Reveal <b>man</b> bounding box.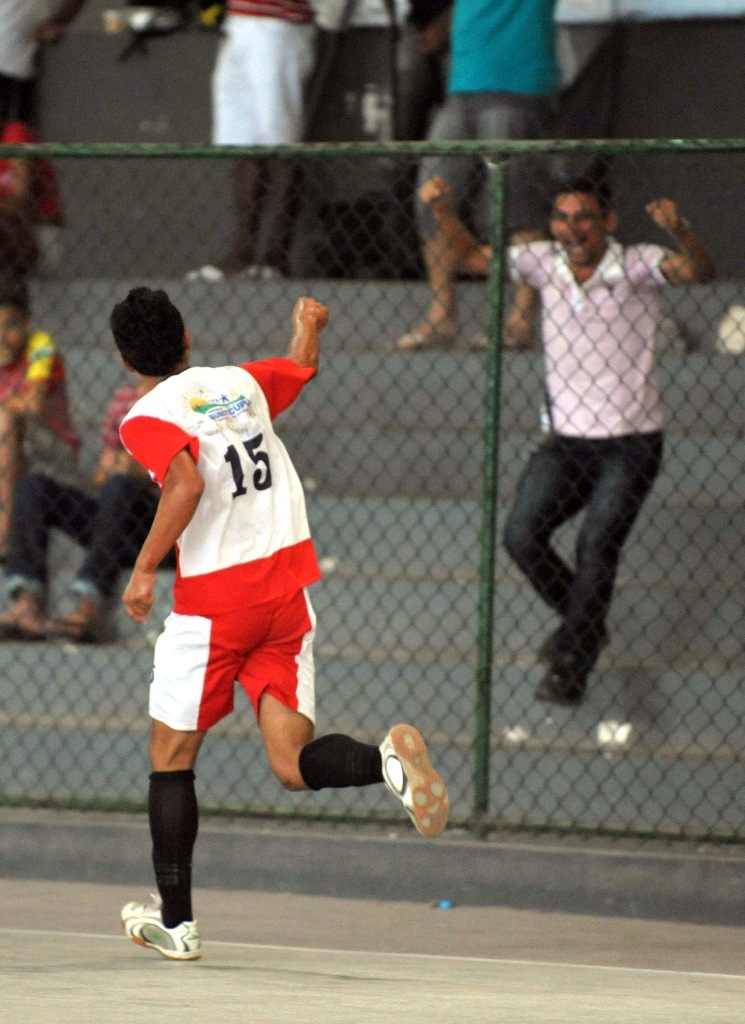
Revealed: (181,0,323,285).
